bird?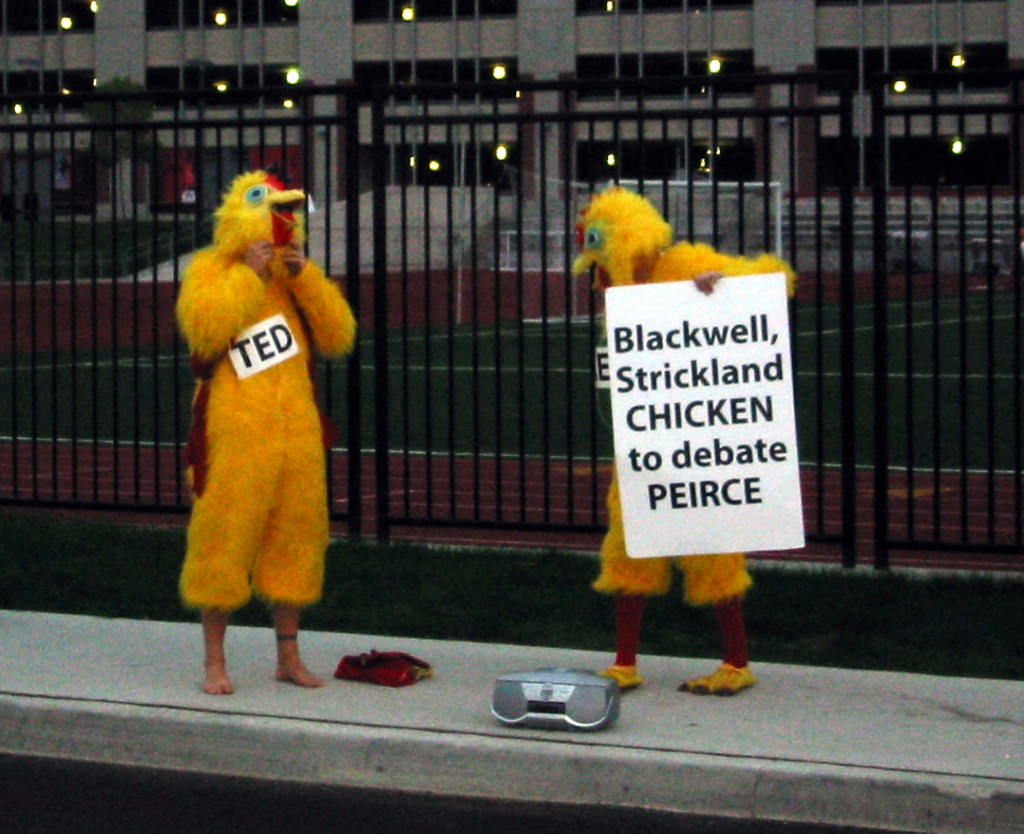
169,179,352,666
